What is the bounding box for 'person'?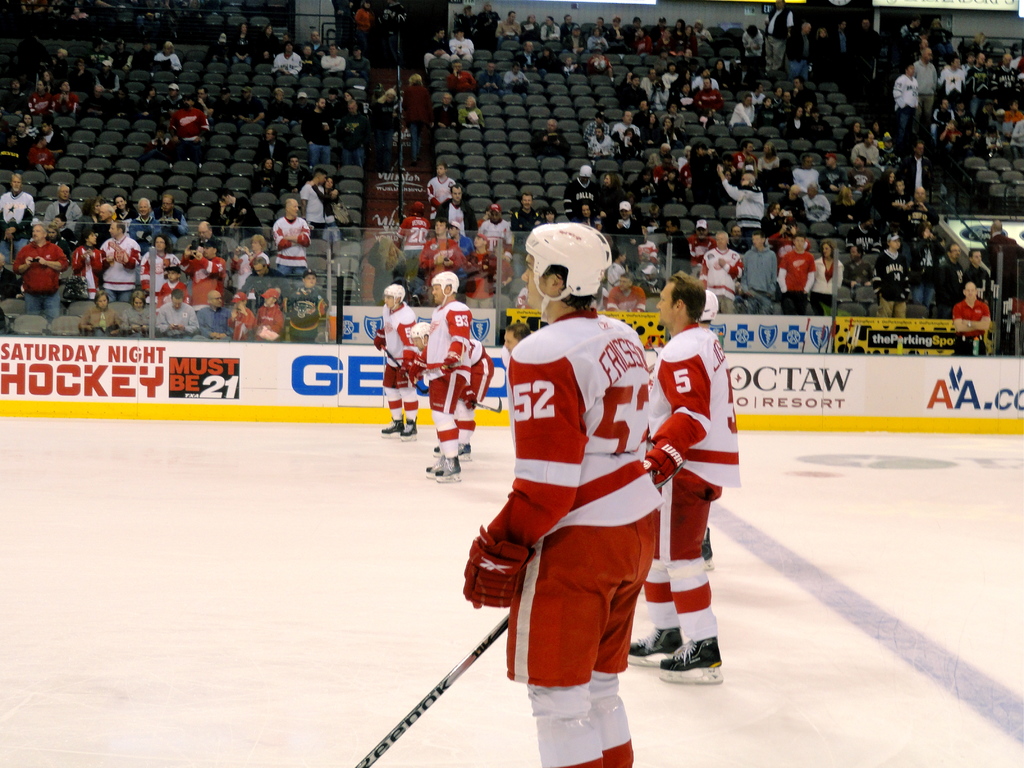
box=[372, 294, 417, 440].
